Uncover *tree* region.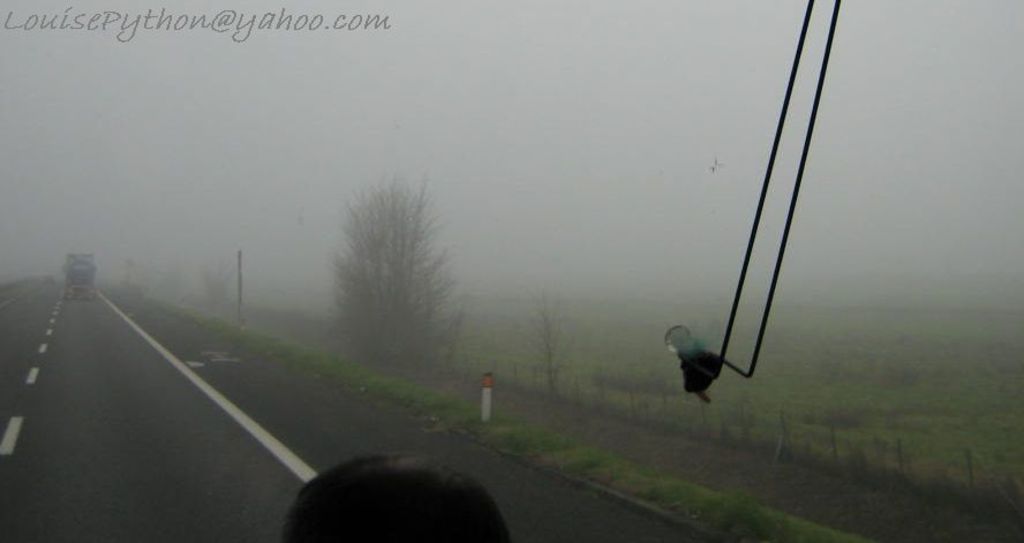
Uncovered: crop(527, 297, 583, 407).
